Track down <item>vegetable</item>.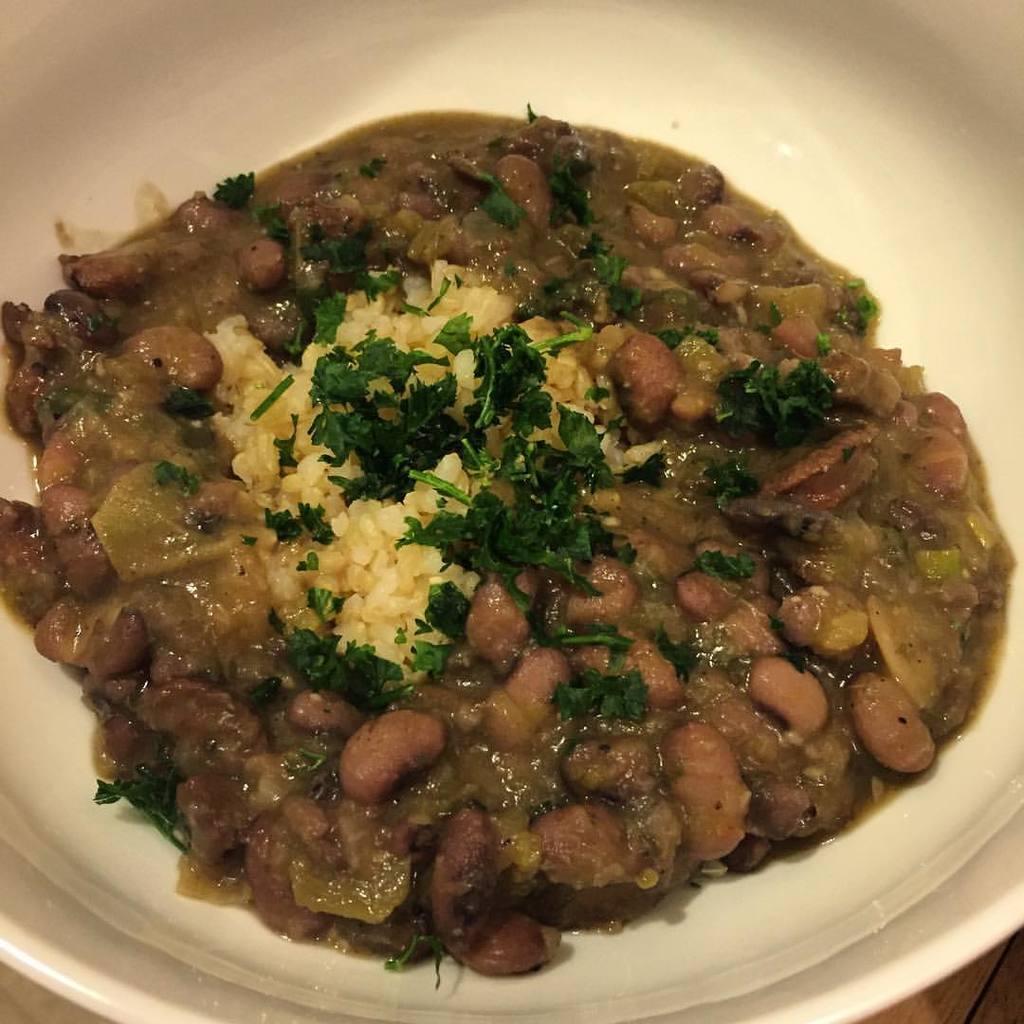
Tracked to bbox(152, 460, 195, 492).
